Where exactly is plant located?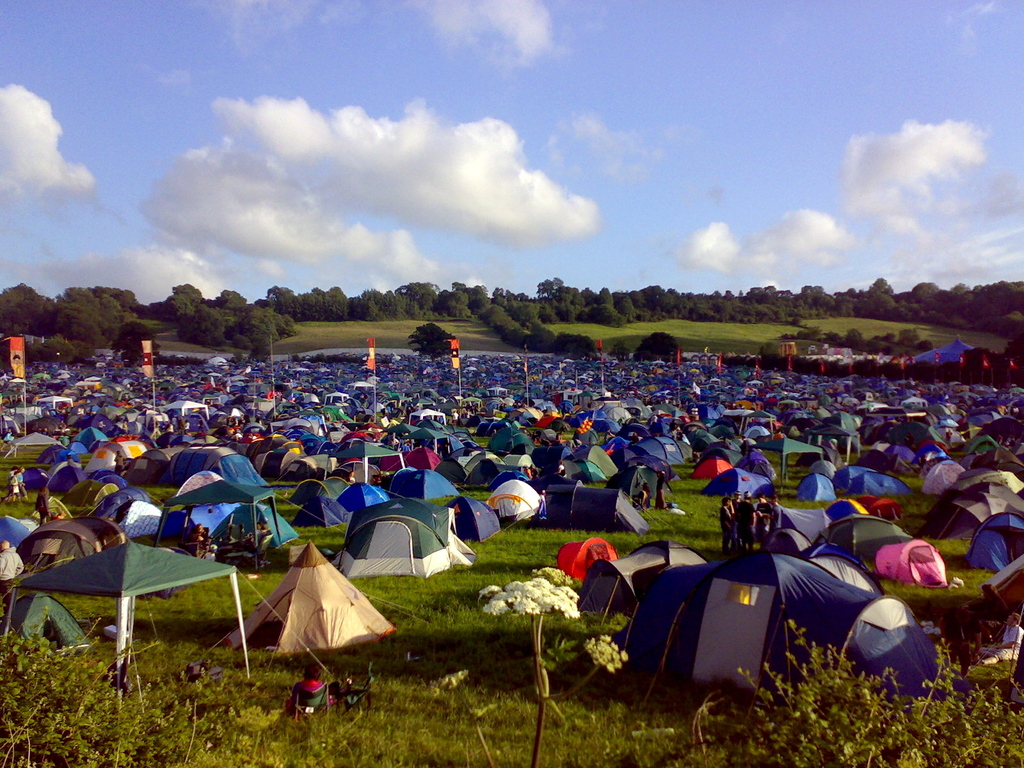
Its bounding box is detection(471, 563, 639, 700).
